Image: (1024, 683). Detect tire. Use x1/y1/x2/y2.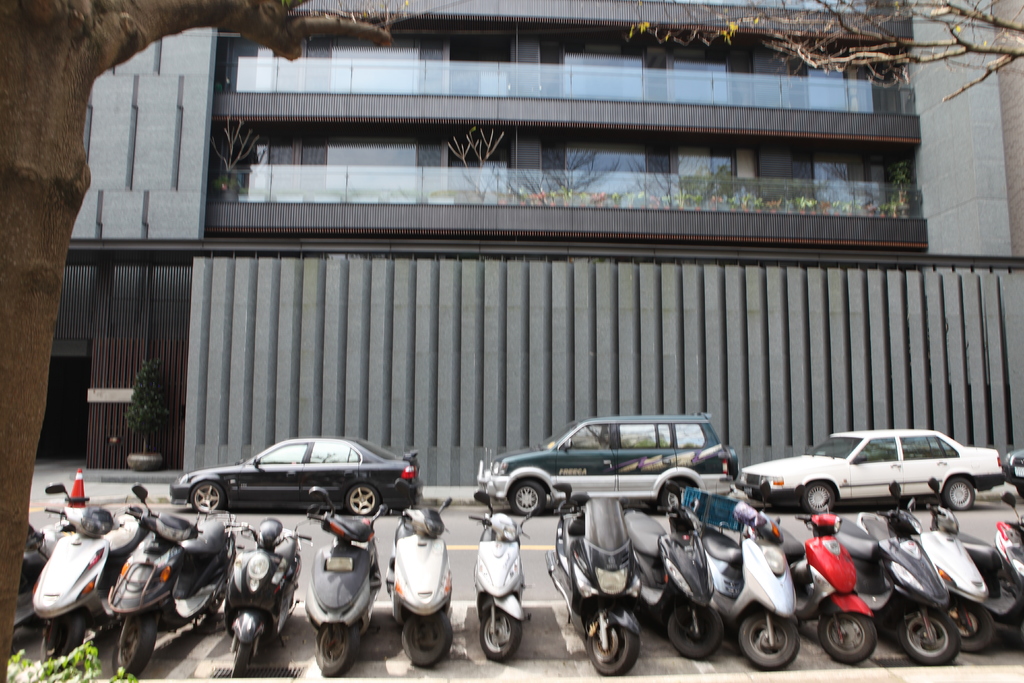
40/608/84/670.
